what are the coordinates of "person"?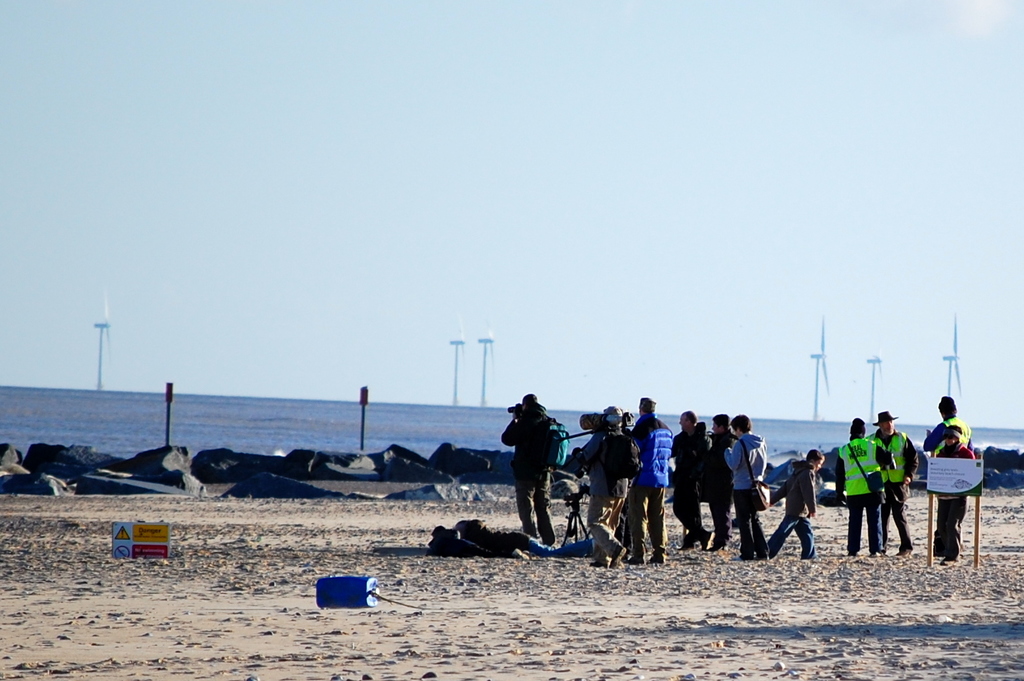
pyautogui.locateOnScreen(827, 412, 890, 551).
